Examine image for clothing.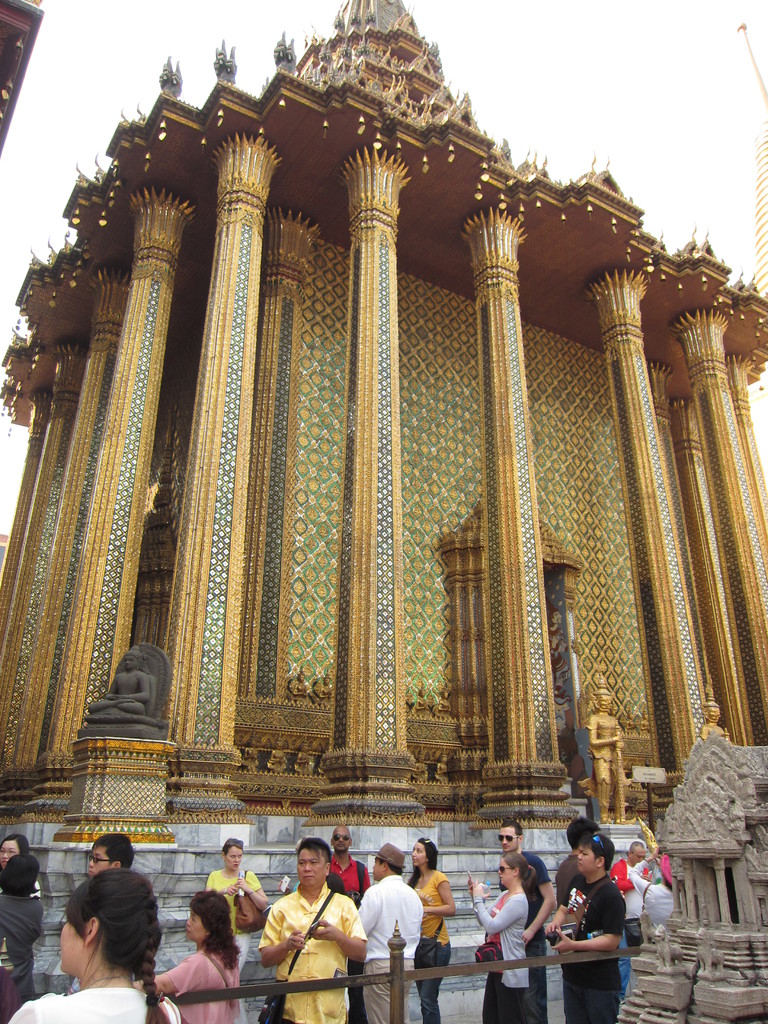
Examination result: select_region(0, 892, 45, 1023).
